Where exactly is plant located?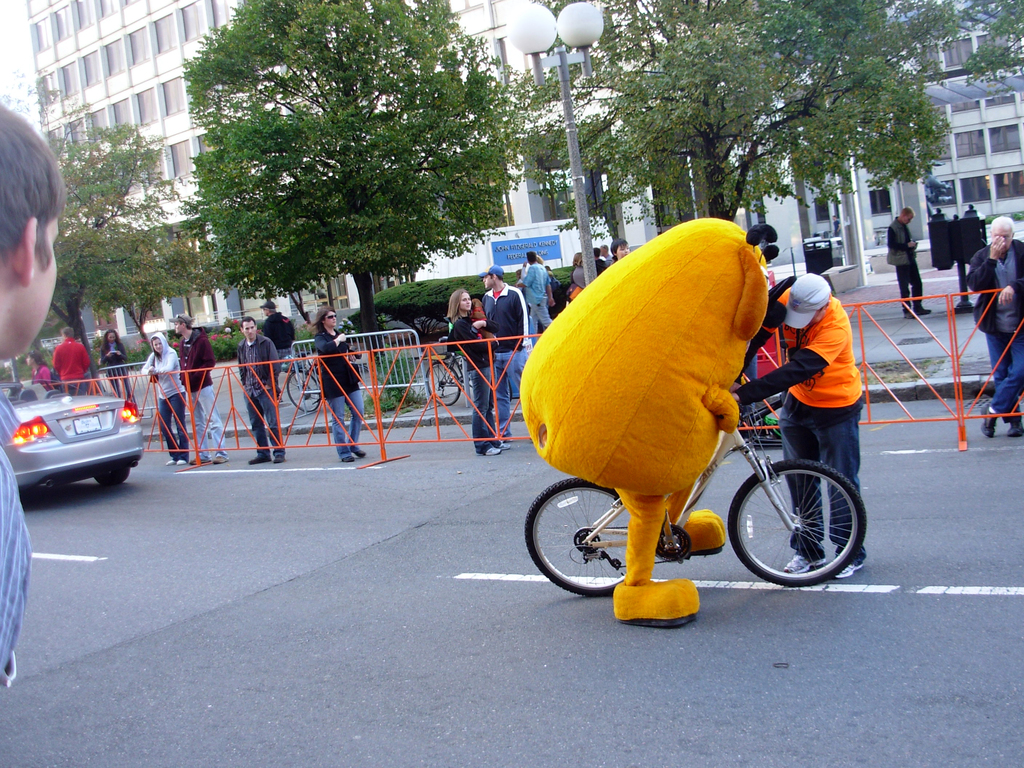
Its bounding box is [x1=0, y1=341, x2=52, y2=382].
